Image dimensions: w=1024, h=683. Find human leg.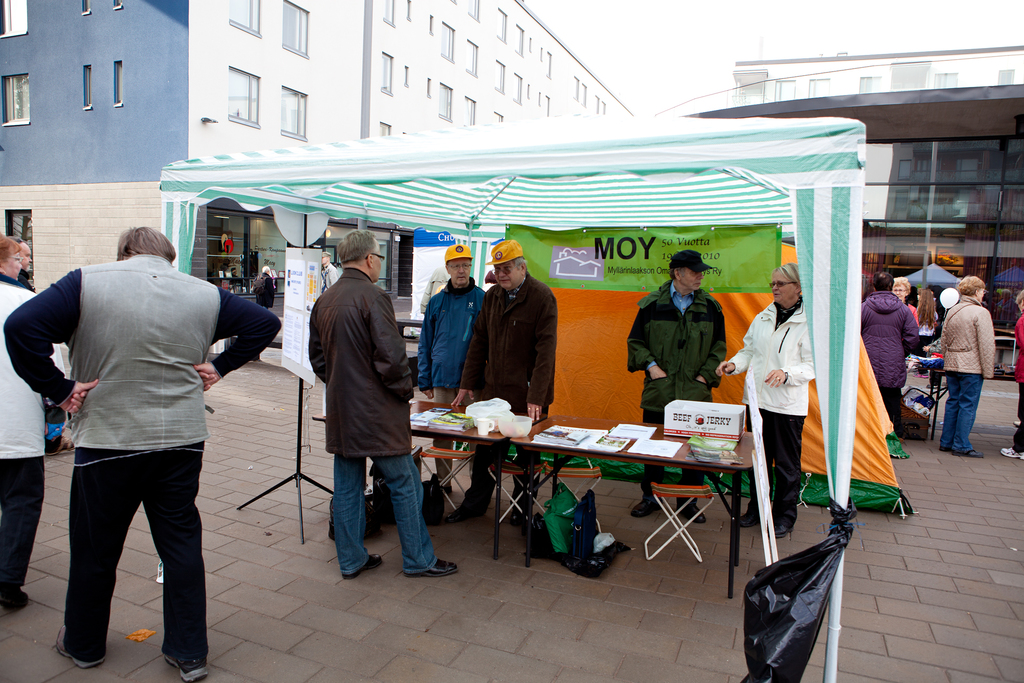
x1=761 y1=409 x2=808 y2=532.
